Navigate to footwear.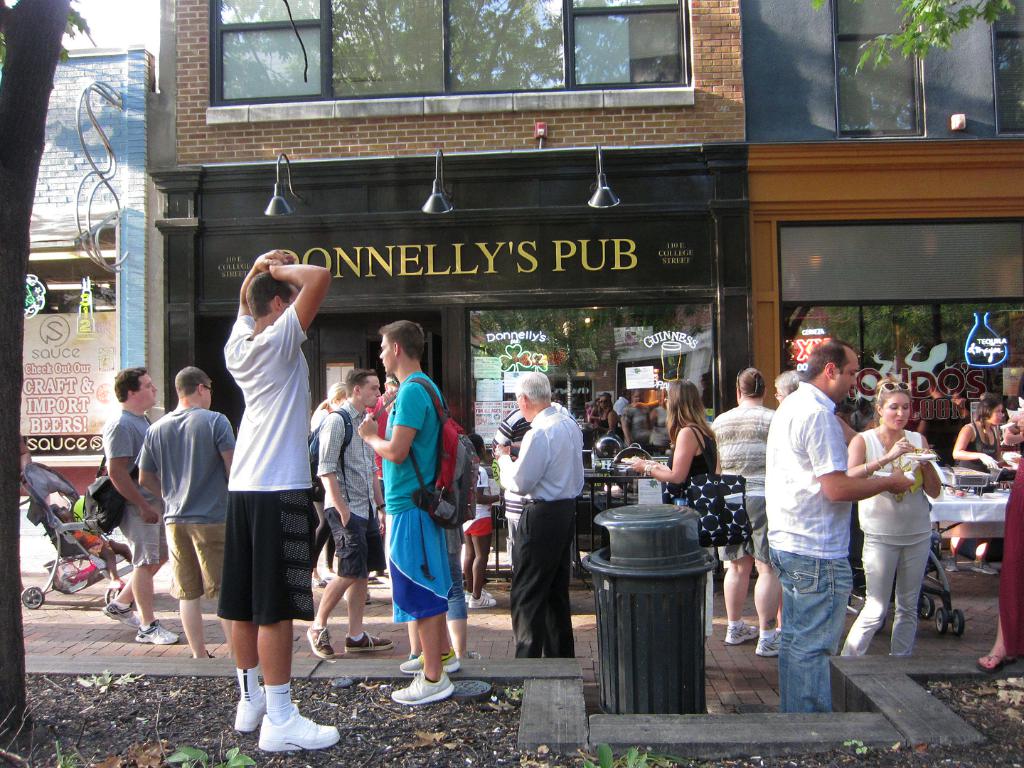
Navigation target: x1=977 y1=649 x2=1013 y2=673.
